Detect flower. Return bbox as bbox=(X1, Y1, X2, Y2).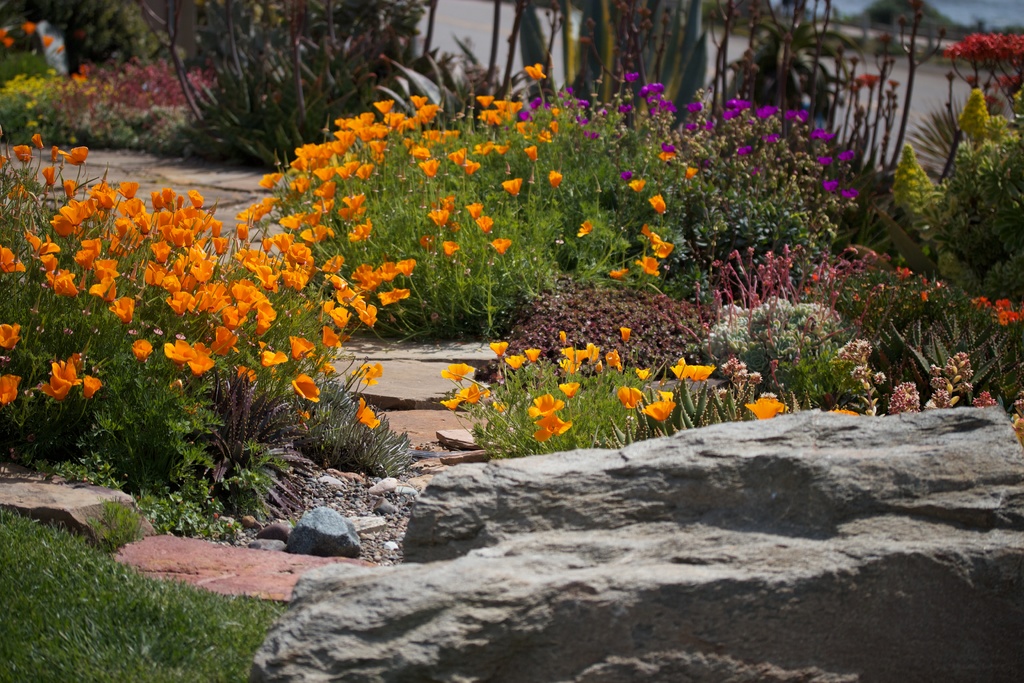
bbox=(641, 400, 678, 423).
